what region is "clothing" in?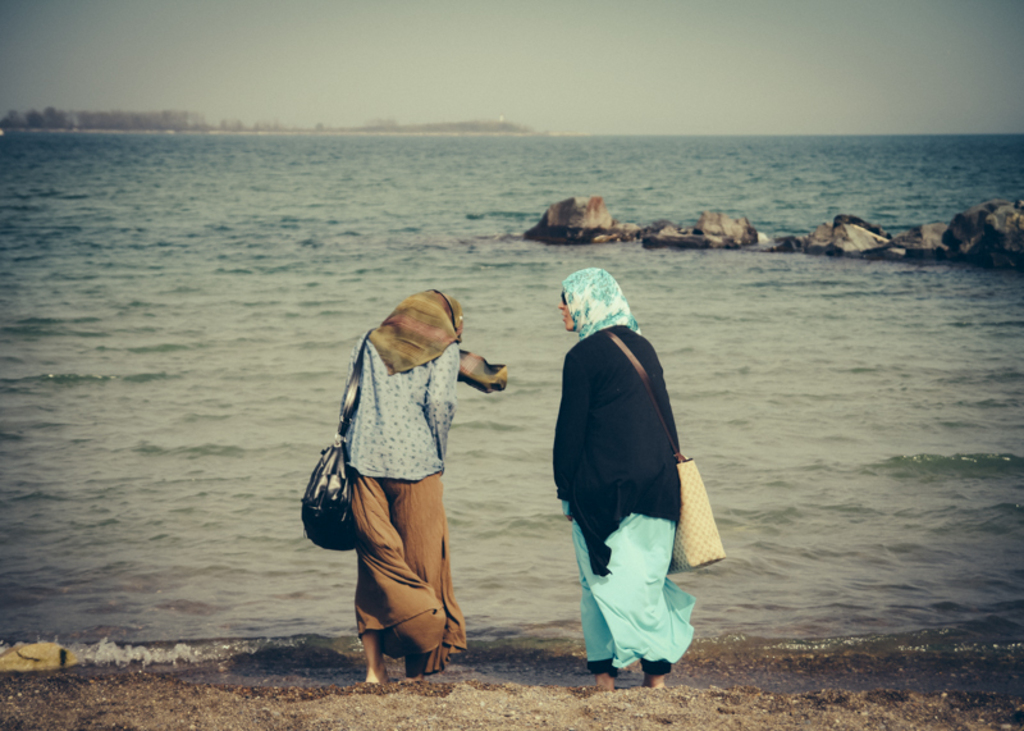
<region>552, 262, 696, 681</region>.
